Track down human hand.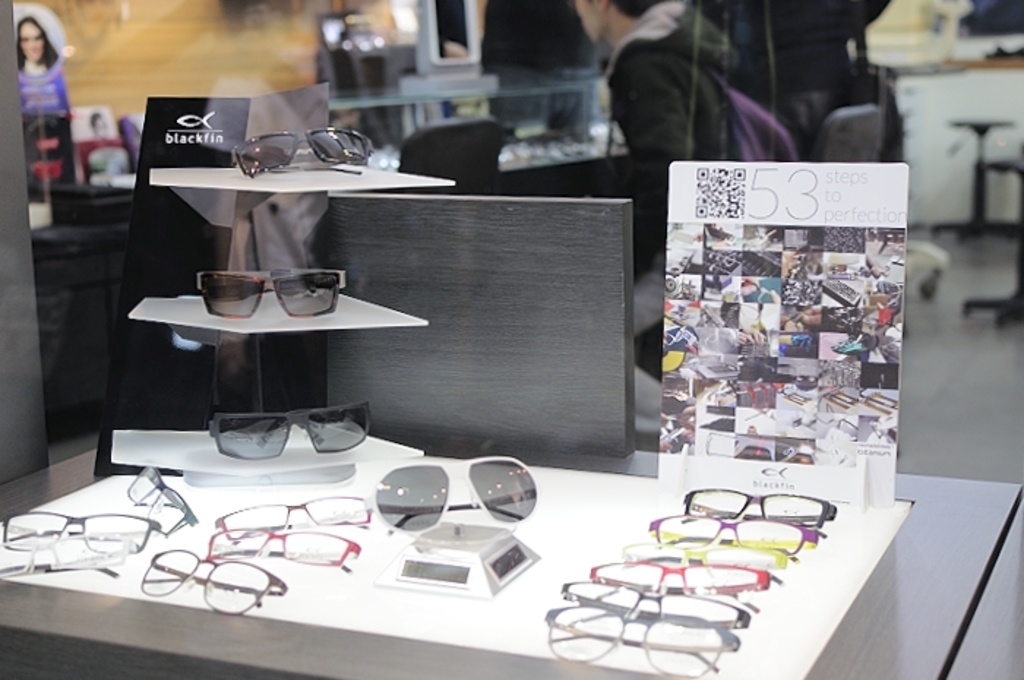
Tracked to region(745, 329, 765, 342).
